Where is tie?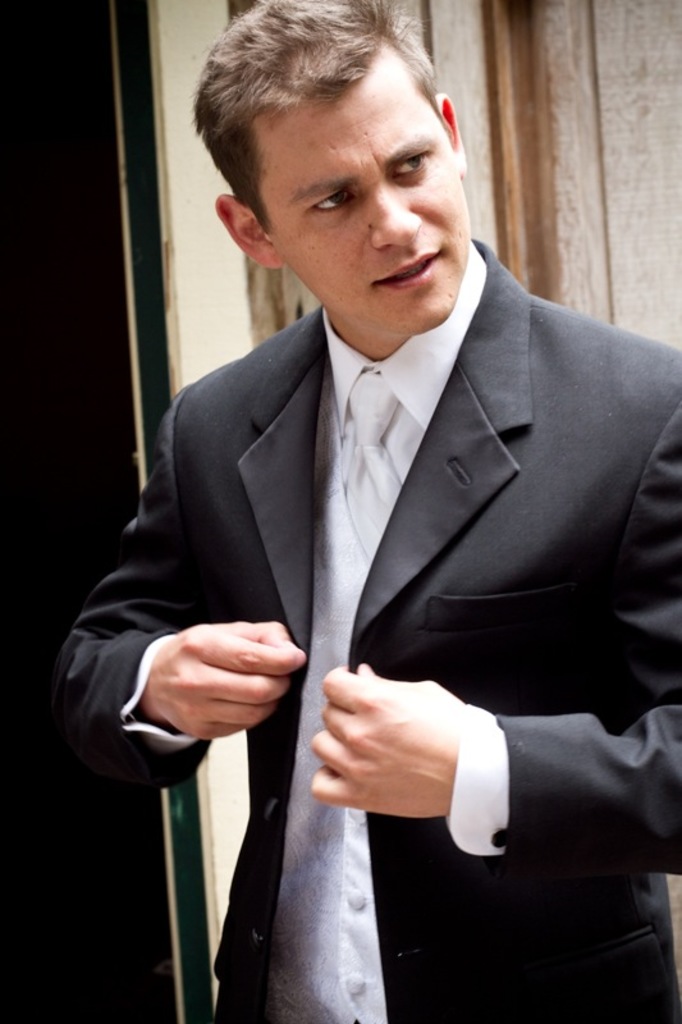
box(339, 364, 402, 550).
